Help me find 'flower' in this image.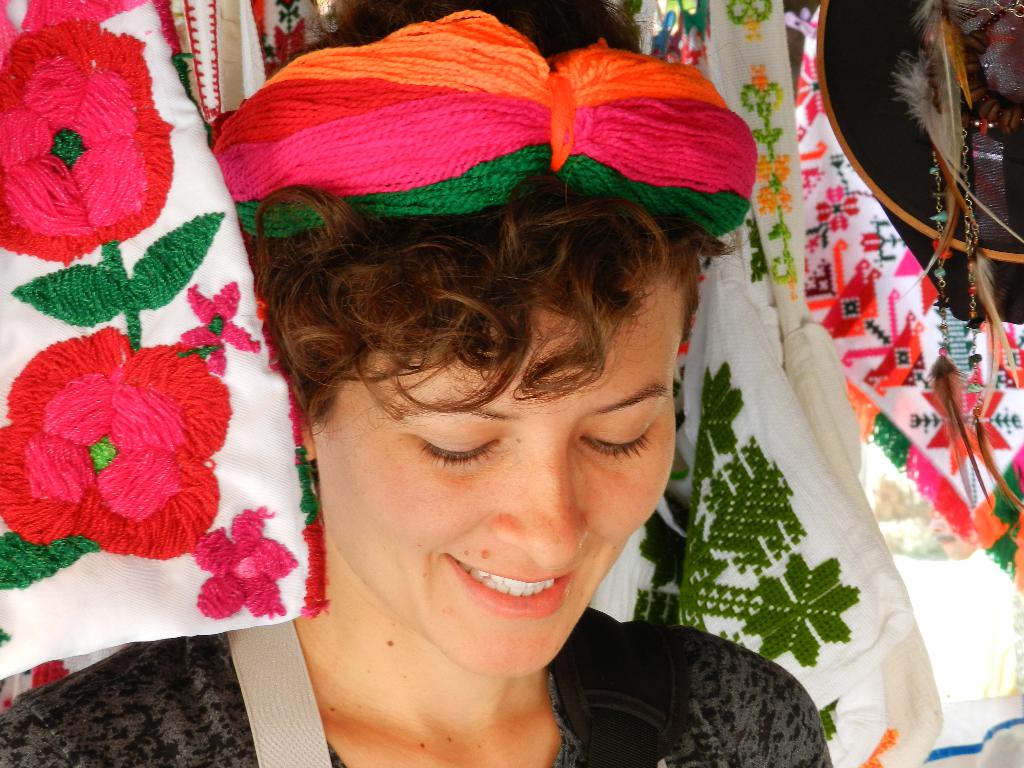
Found it: [x1=187, y1=516, x2=275, y2=626].
